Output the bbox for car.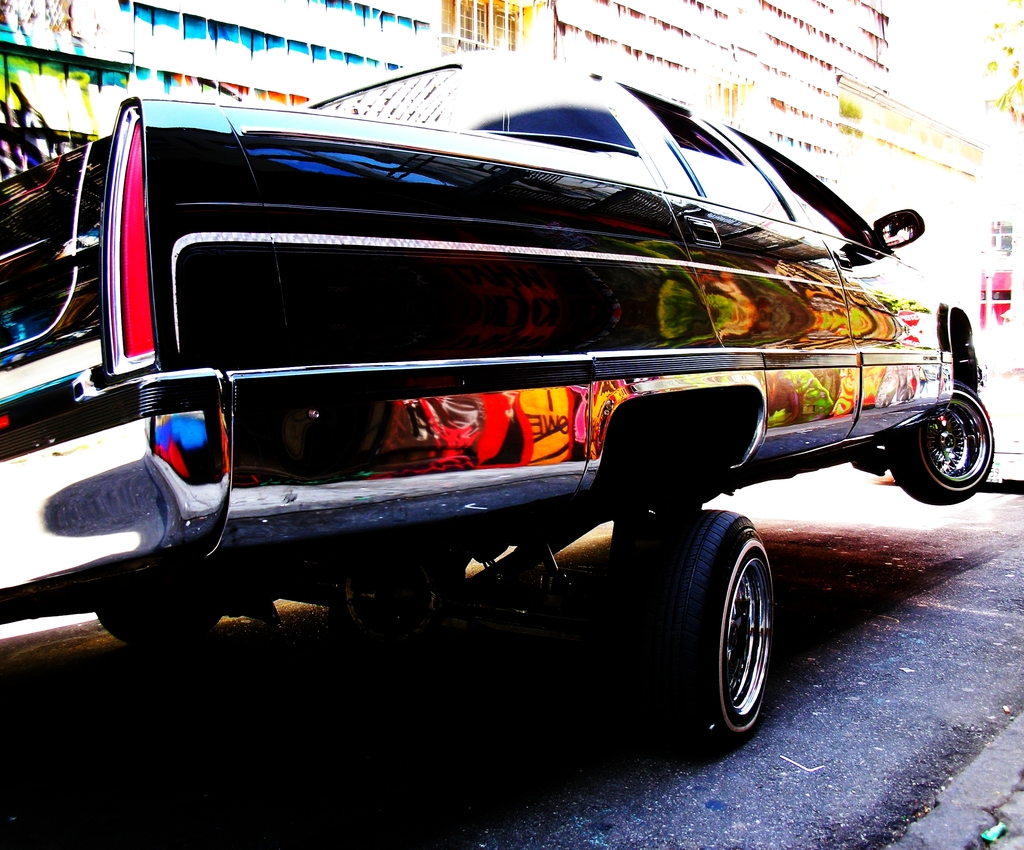
crop(887, 302, 1023, 492).
